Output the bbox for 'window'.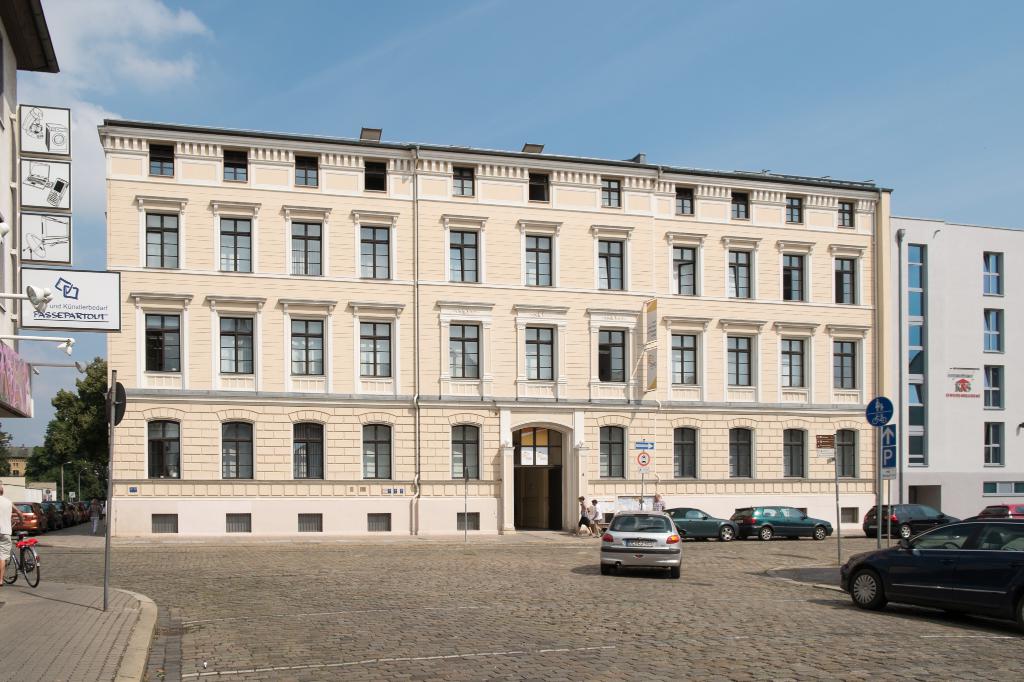
[left=365, top=513, right=391, bottom=532].
